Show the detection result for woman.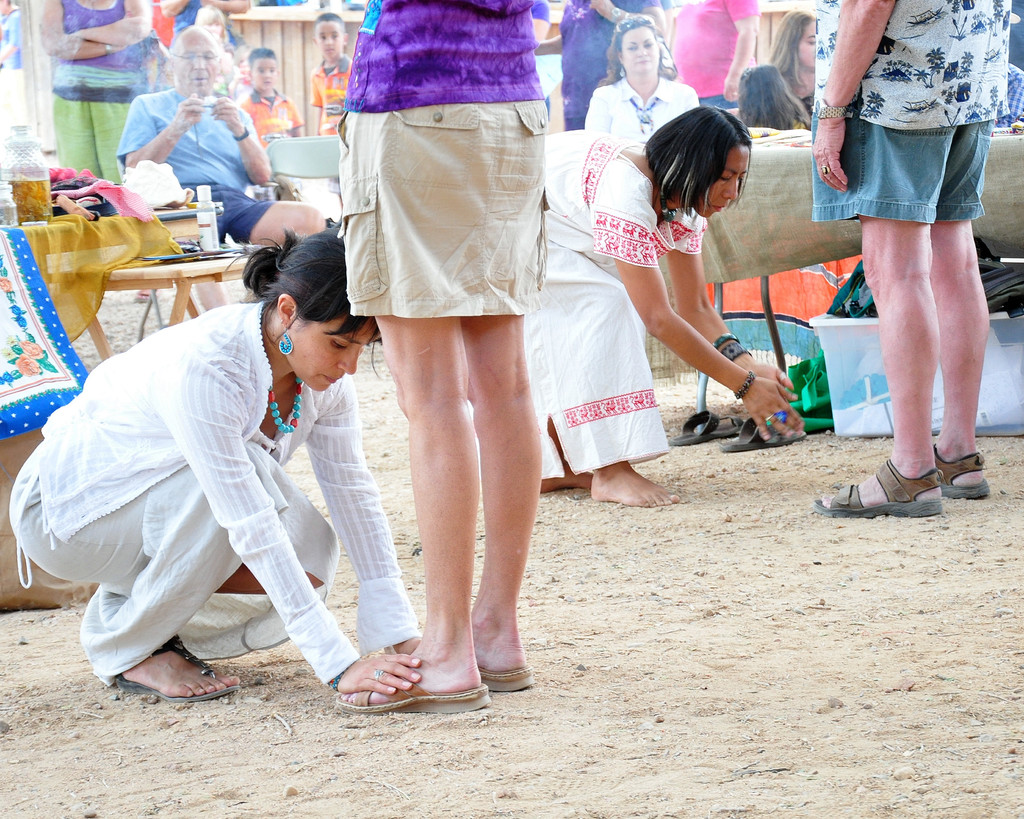
x1=768, y1=9, x2=815, y2=116.
